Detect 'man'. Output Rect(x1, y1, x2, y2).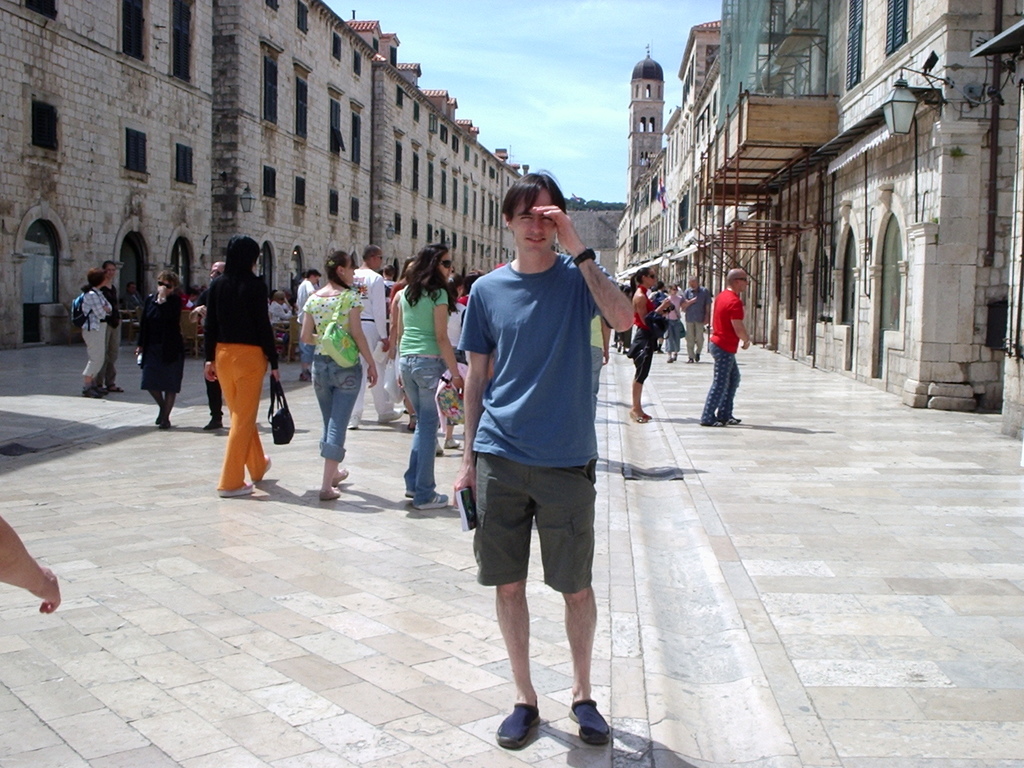
Rect(451, 189, 626, 736).
